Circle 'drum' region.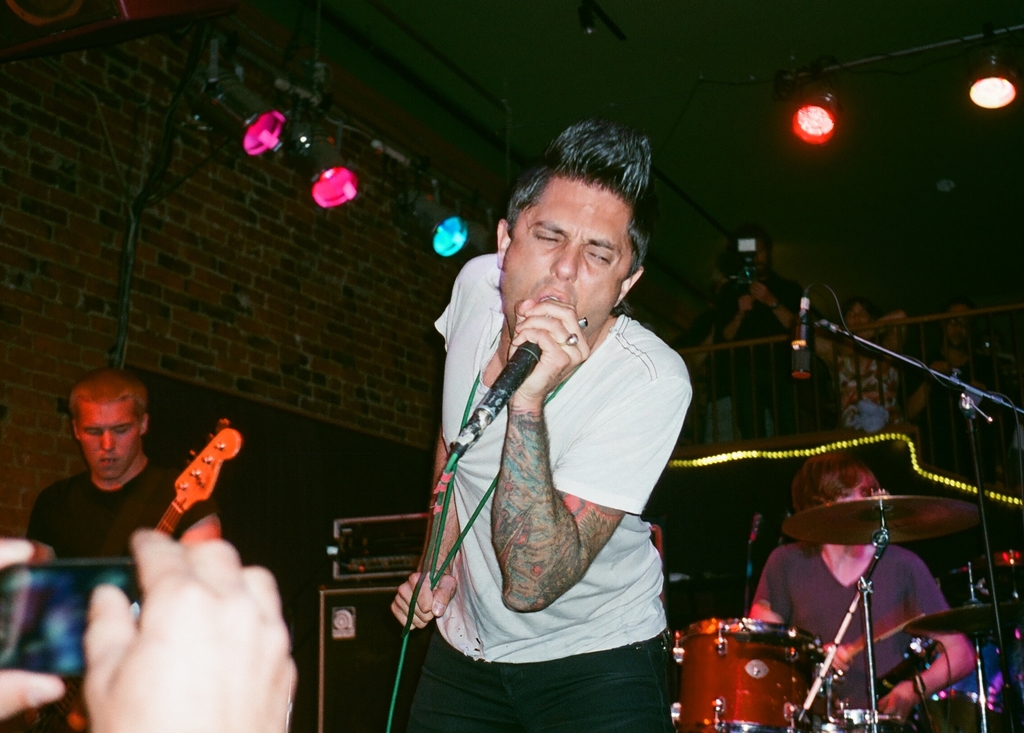
Region: (879, 689, 983, 732).
